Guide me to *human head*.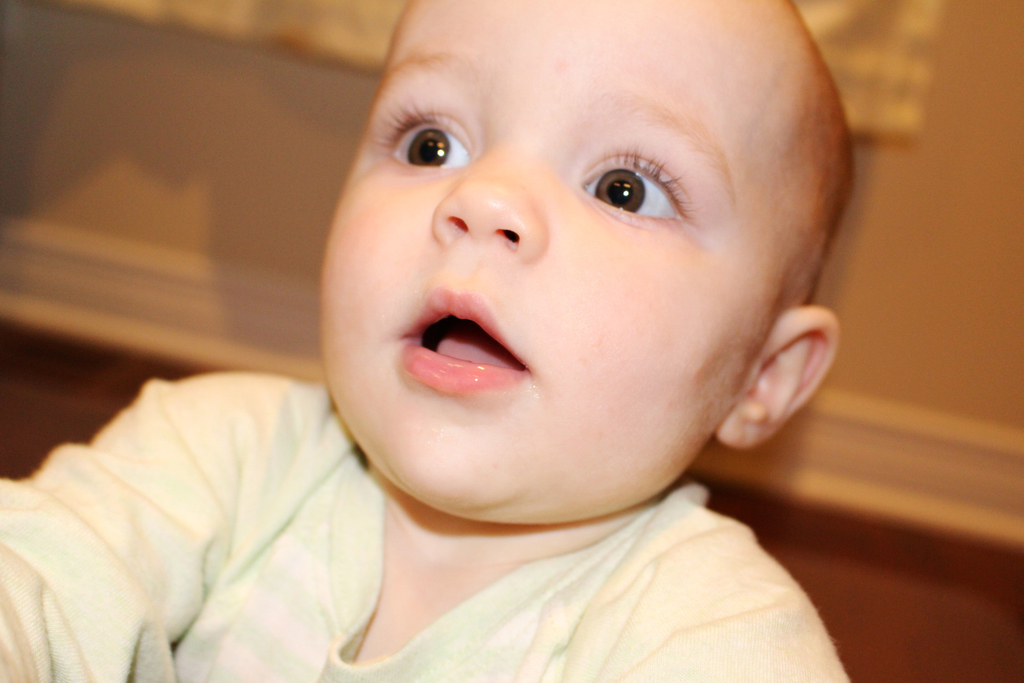
Guidance: <region>327, 11, 848, 424</region>.
